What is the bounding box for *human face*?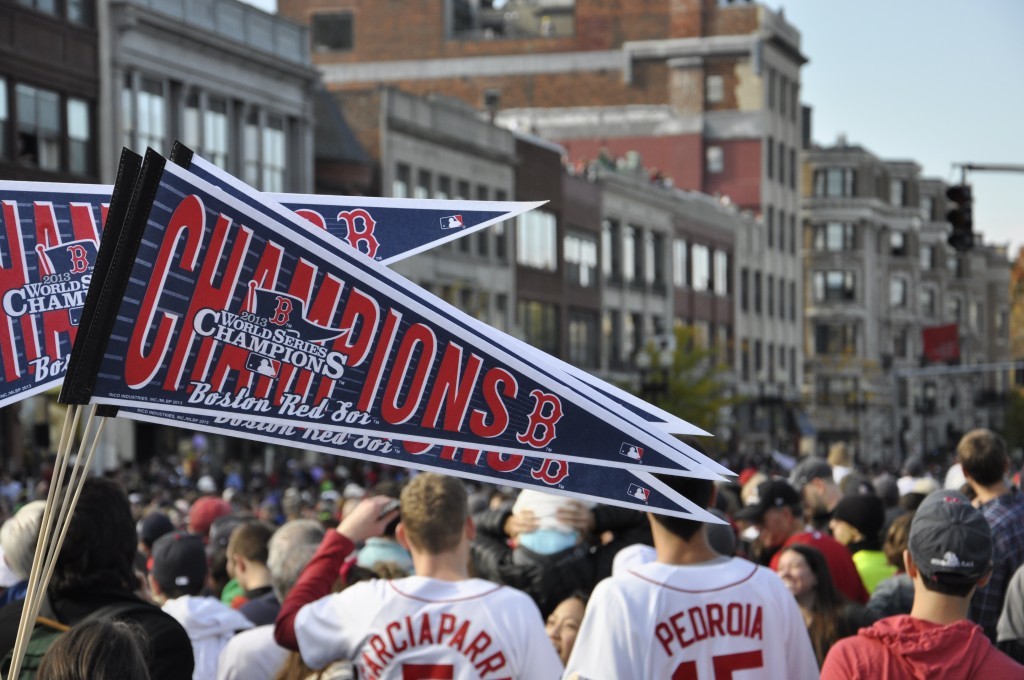
box(777, 550, 816, 593).
